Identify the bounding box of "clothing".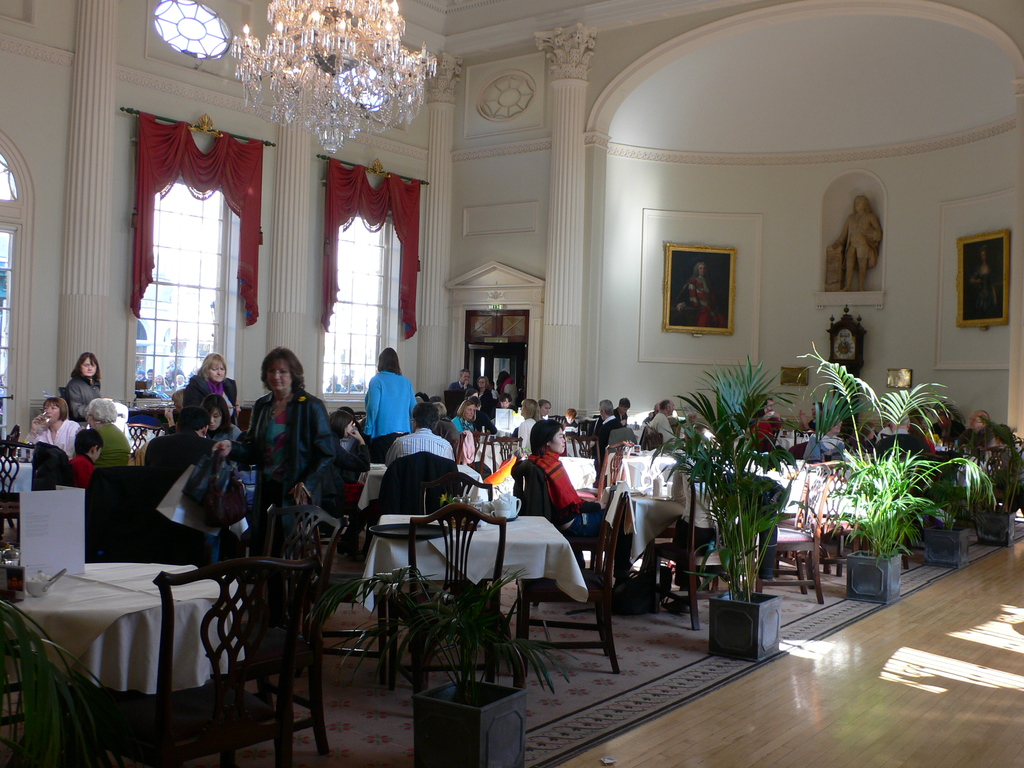
bbox(481, 392, 490, 419).
